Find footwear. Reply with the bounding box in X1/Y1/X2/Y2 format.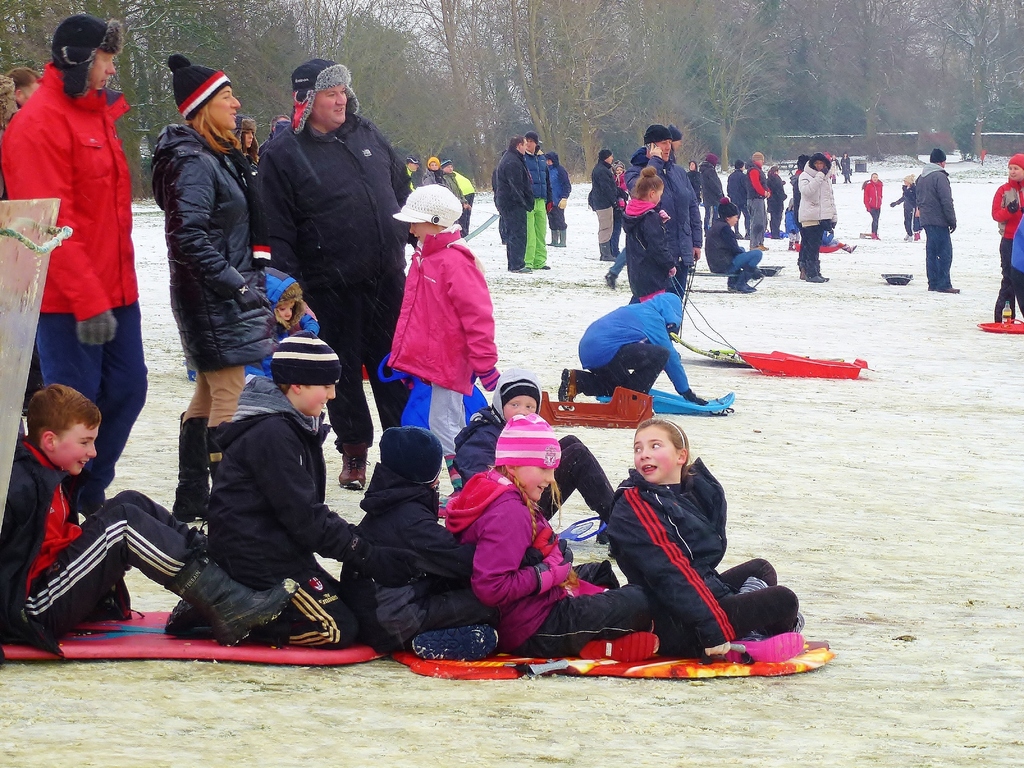
574/627/660/665.
